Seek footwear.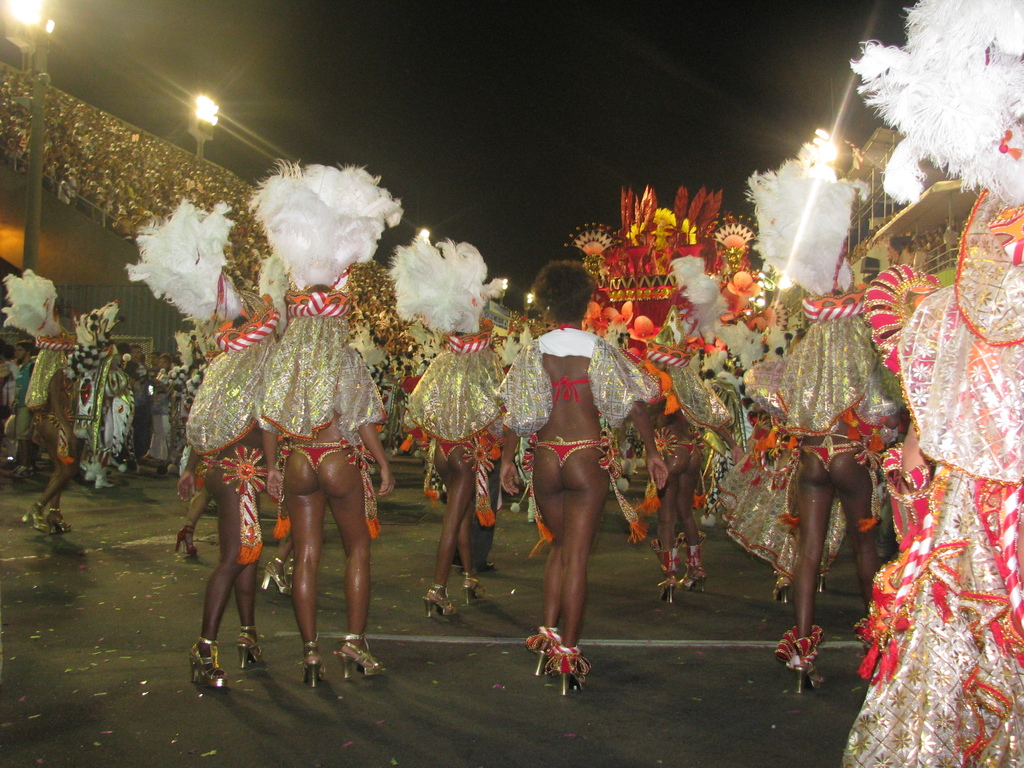
(x1=422, y1=589, x2=460, y2=625).
